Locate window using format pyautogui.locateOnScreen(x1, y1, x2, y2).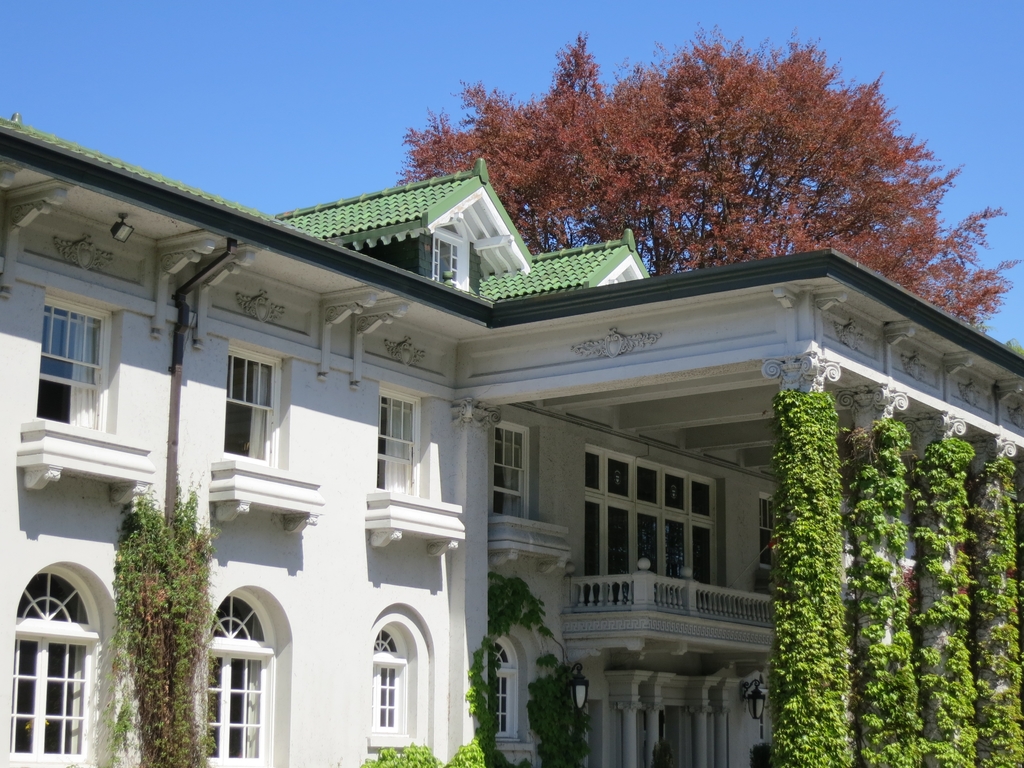
pyautogui.locateOnScreen(379, 389, 424, 504).
